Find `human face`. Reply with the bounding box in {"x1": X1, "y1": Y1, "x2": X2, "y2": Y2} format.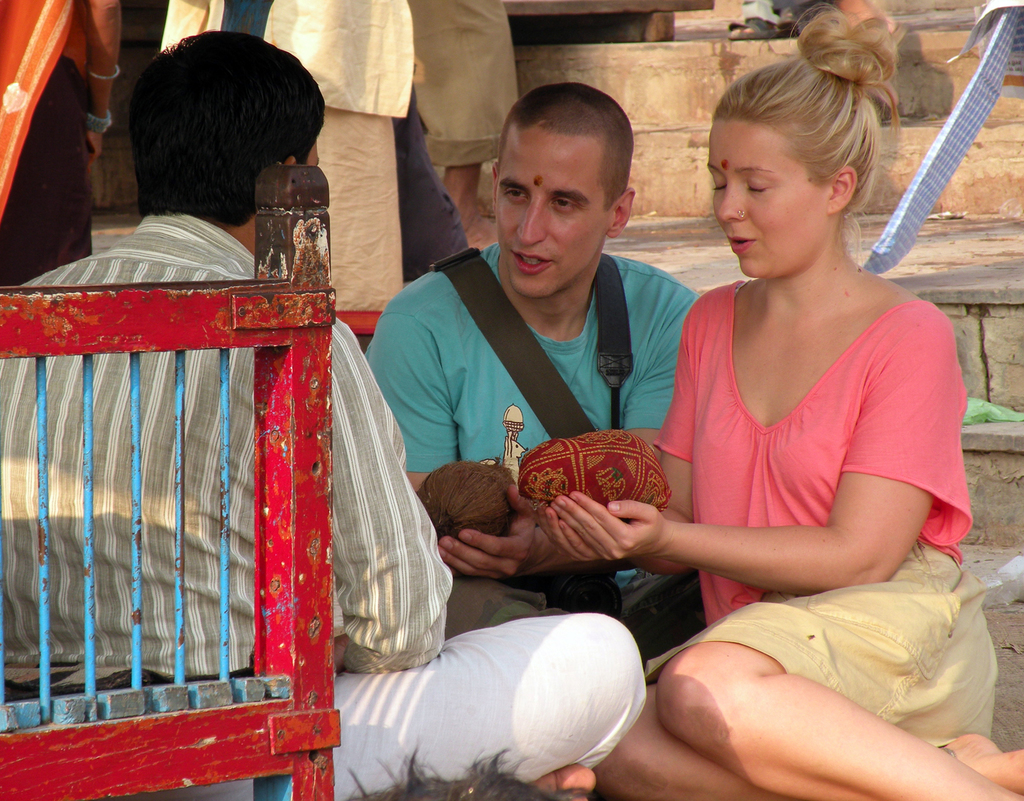
{"x1": 493, "y1": 132, "x2": 612, "y2": 296}.
